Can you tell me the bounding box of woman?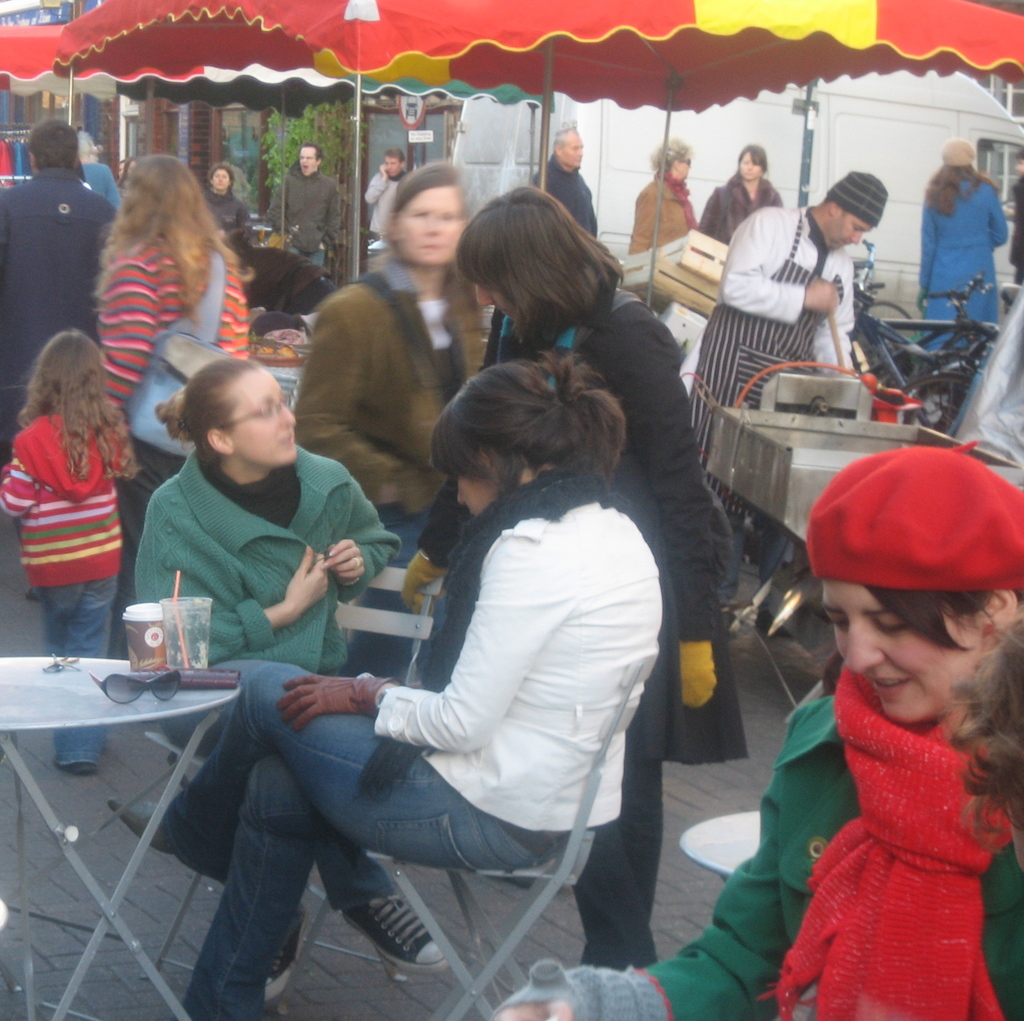
{"left": 701, "top": 146, "right": 783, "bottom": 243}.
